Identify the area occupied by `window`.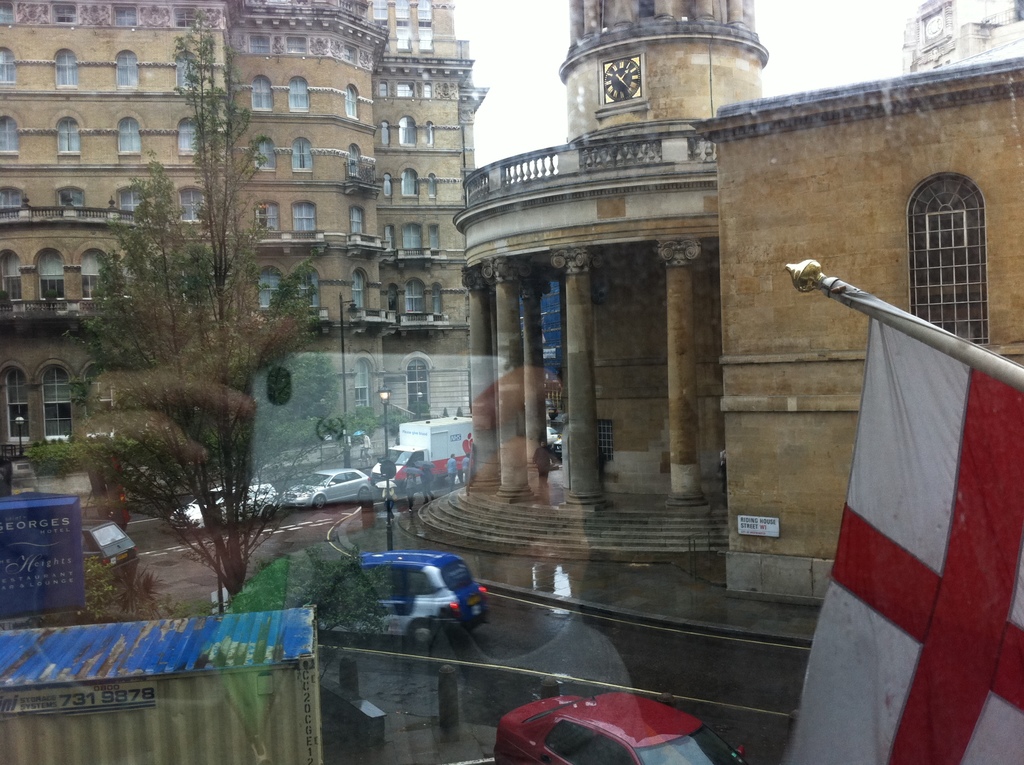
Area: 0/4/16/28.
